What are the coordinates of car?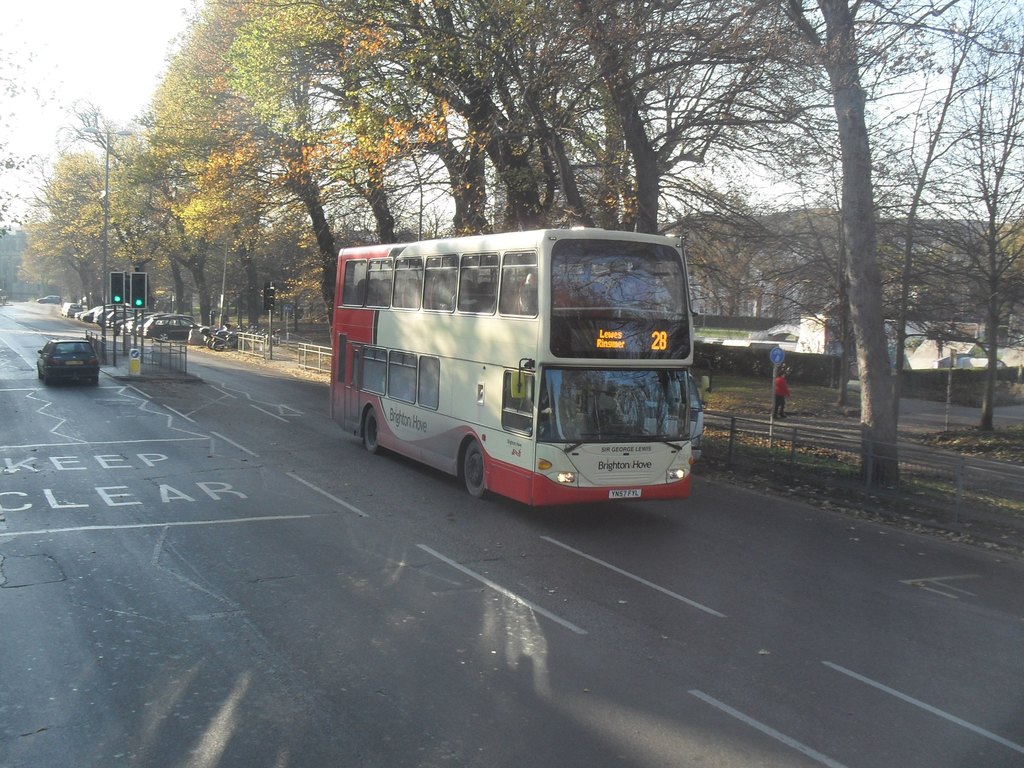
locate(63, 302, 86, 316).
